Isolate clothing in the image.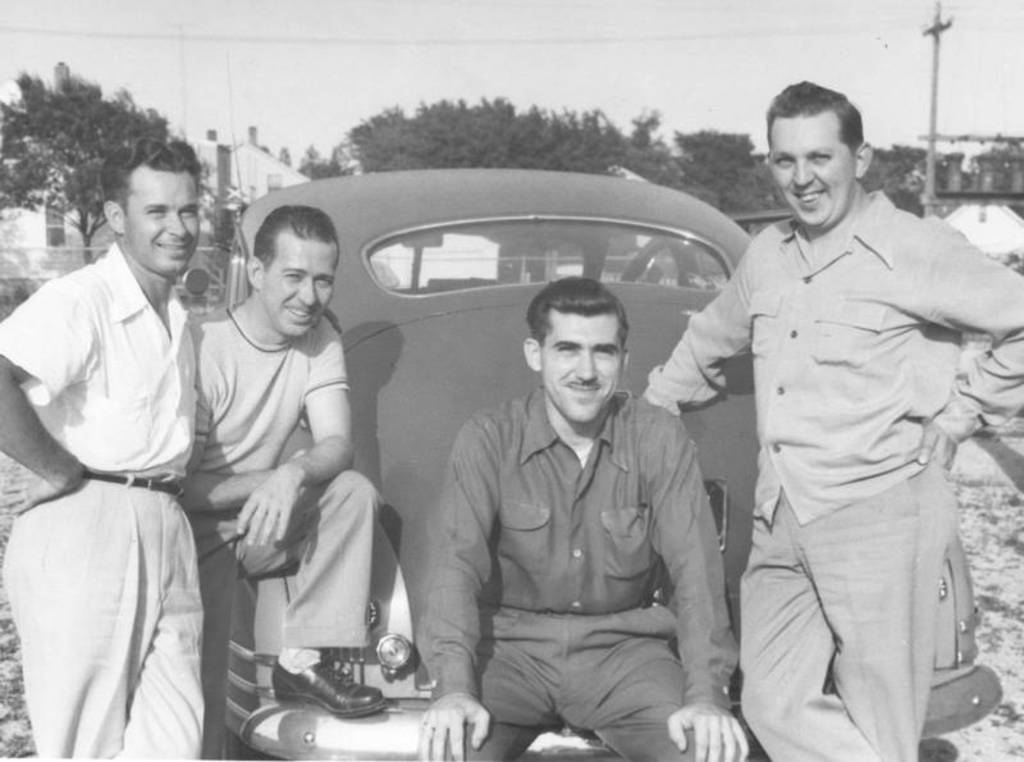
Isolated region: 0,231,201,752.
